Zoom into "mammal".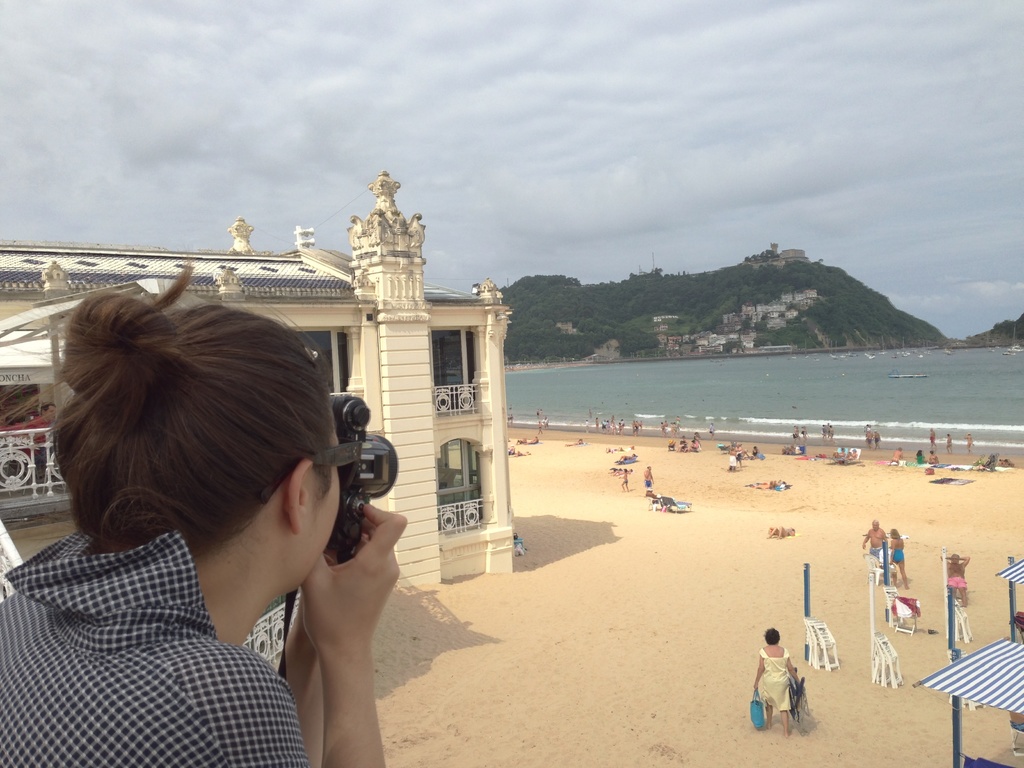
Zoom target: bbox=[515, 450, 531, 458].
